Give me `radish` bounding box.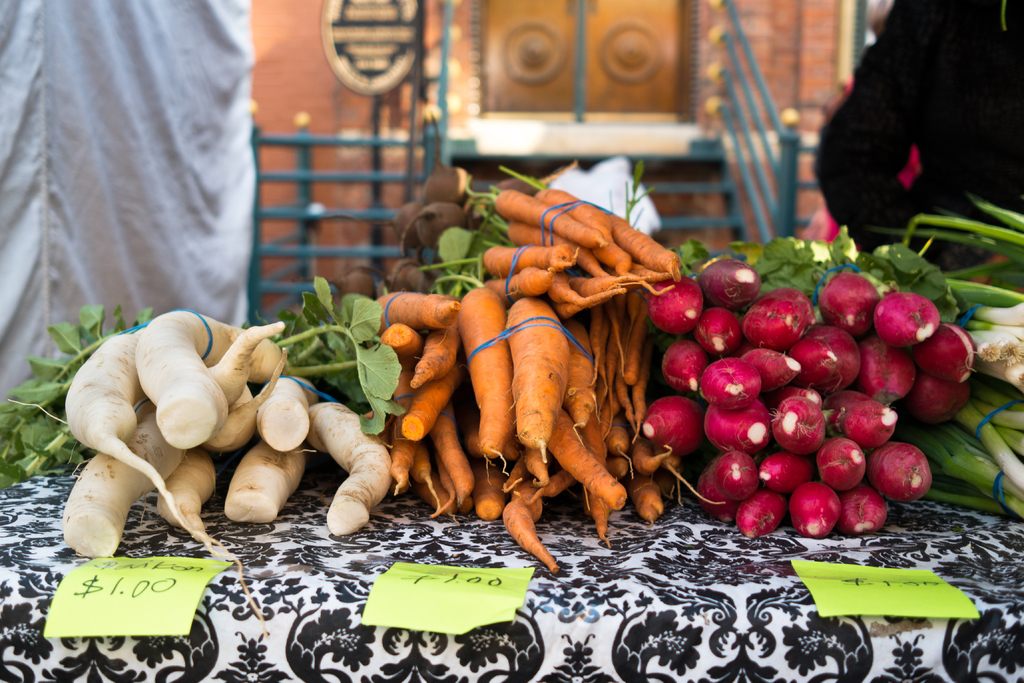
<bbox>134, 306, 298, 451</bbox>.
